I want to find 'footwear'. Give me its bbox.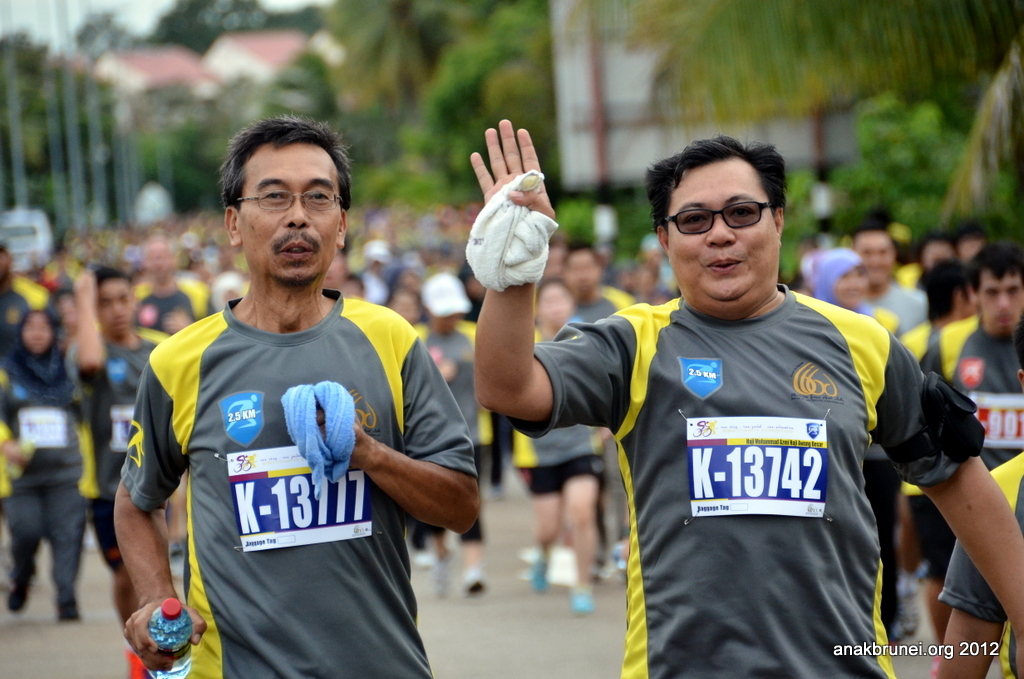
region(464, 570, 490, 593).
